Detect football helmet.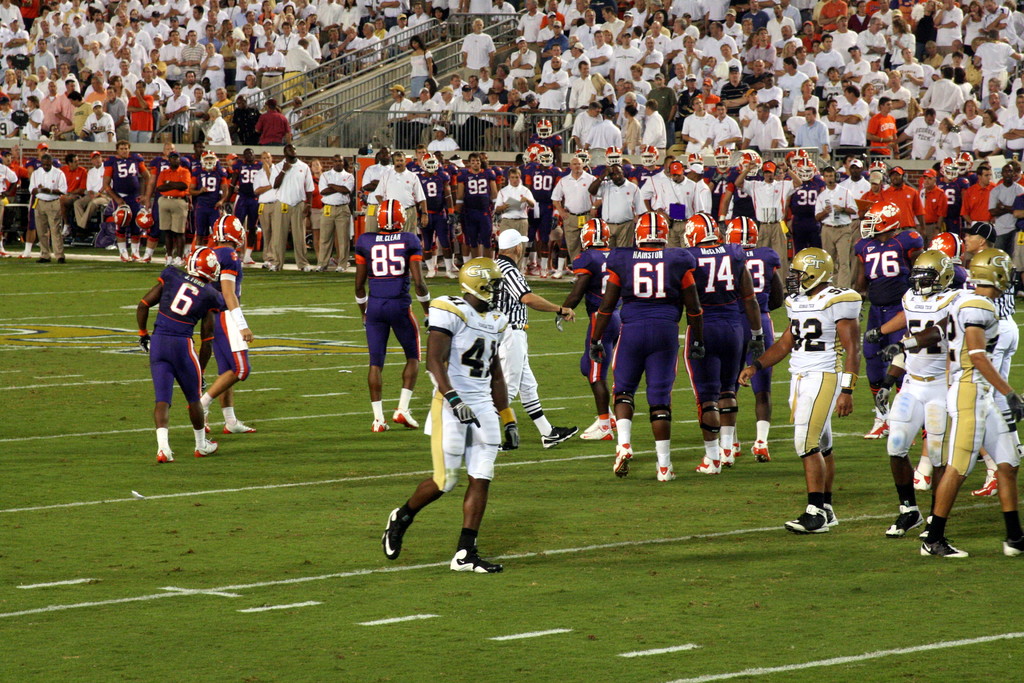
Detected at bbox=(784, 243, 833, 288).
